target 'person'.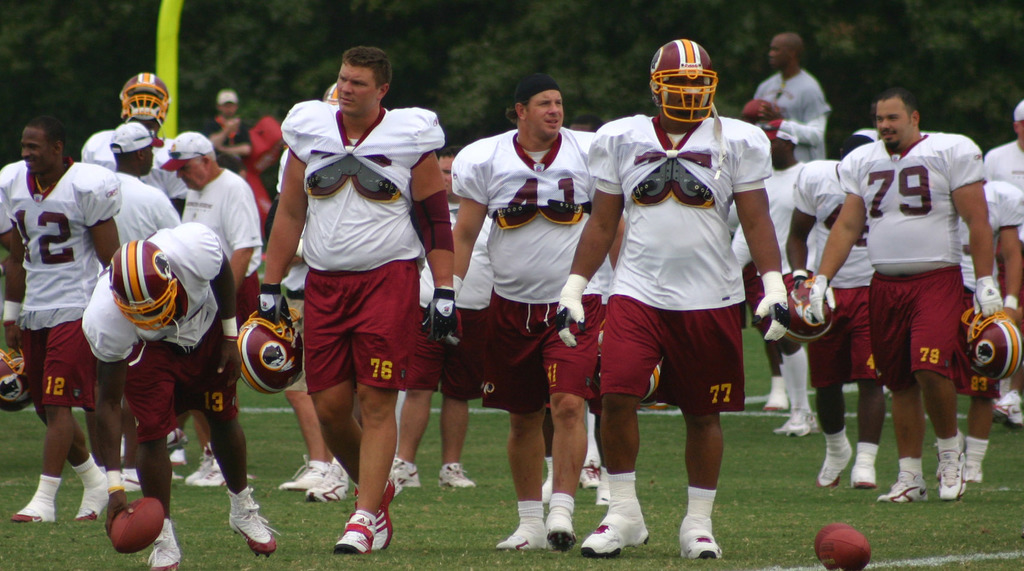
Target region: 584, 43, 770, 552.
